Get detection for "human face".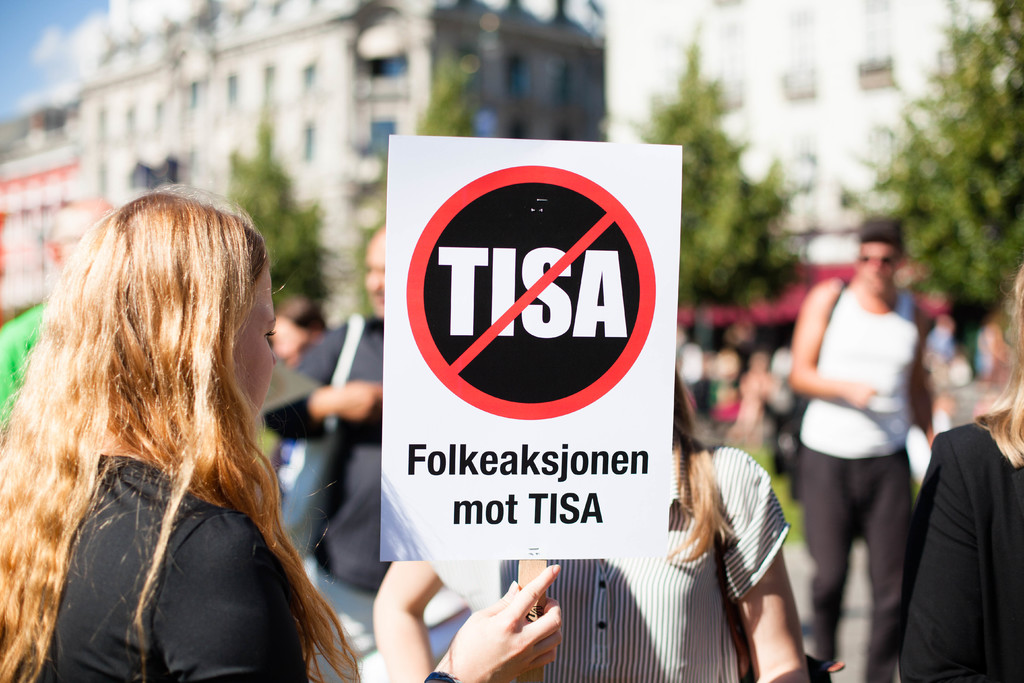
Detection: box=[238, 257, 280, 419].
